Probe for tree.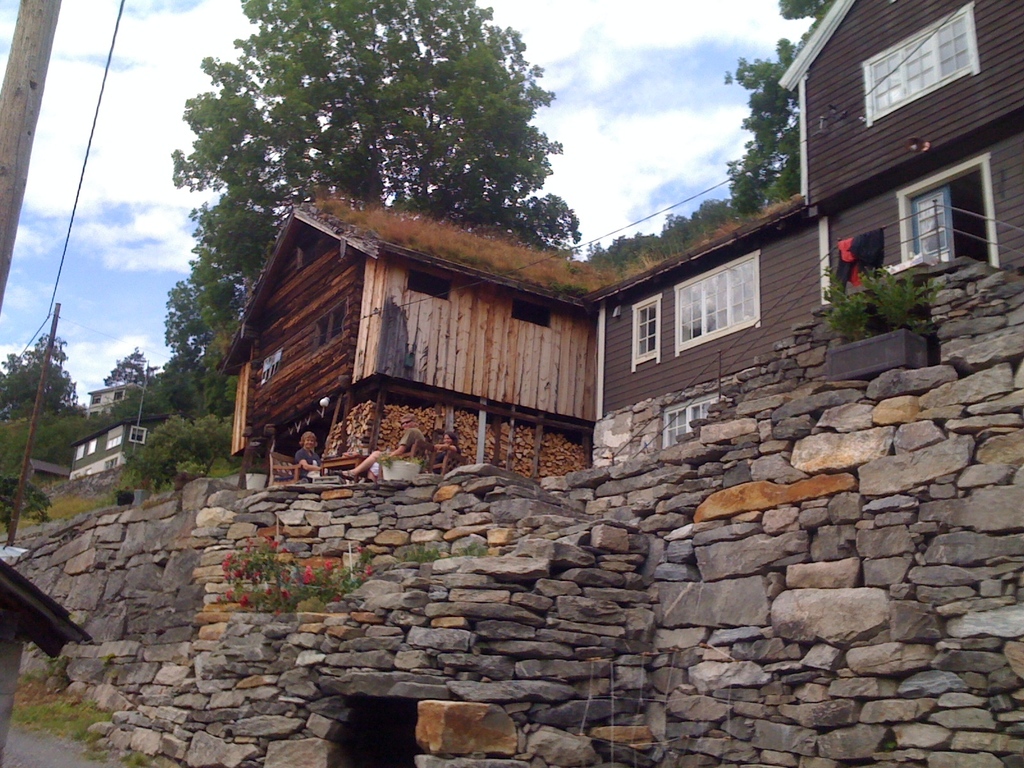
Probe result: (738, 0, 829, 214).
